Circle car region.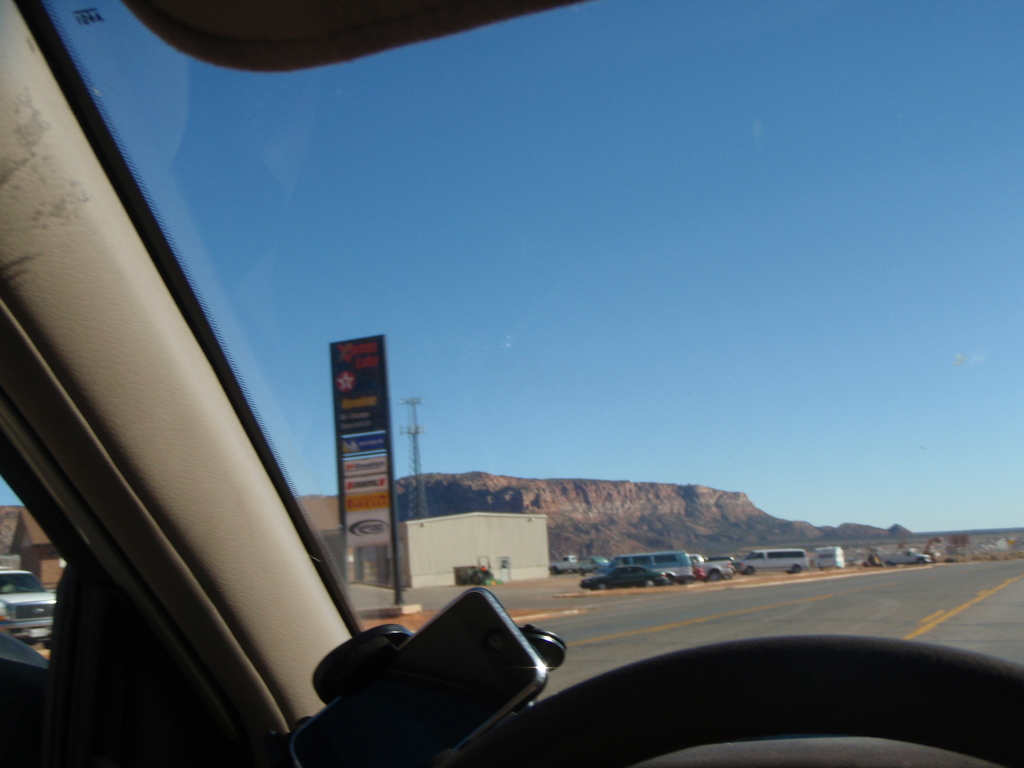
Region: region(0, 570, 55, 637).
